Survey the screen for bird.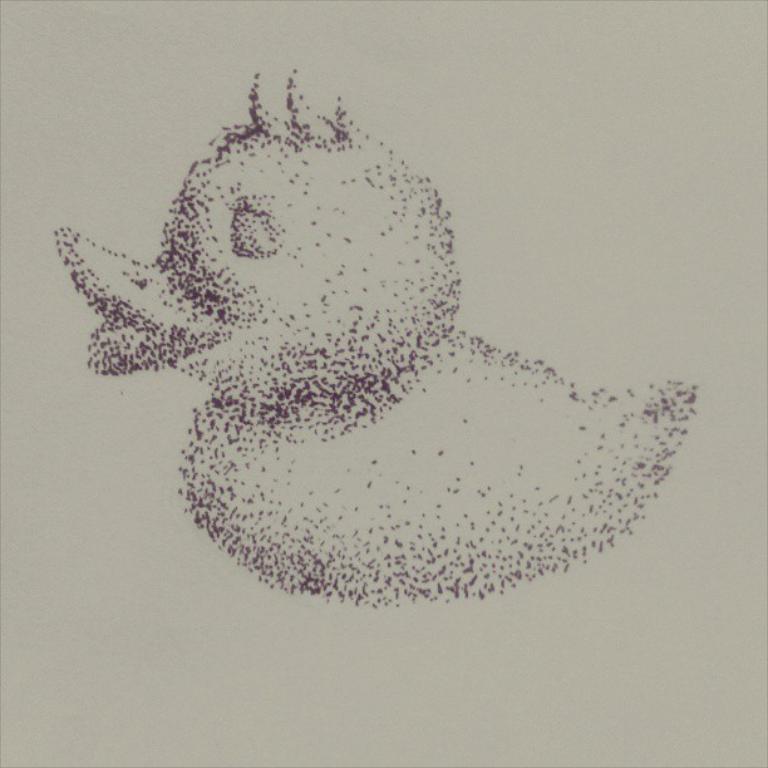
Survey found: bbox(54, 59, 701, 611).
